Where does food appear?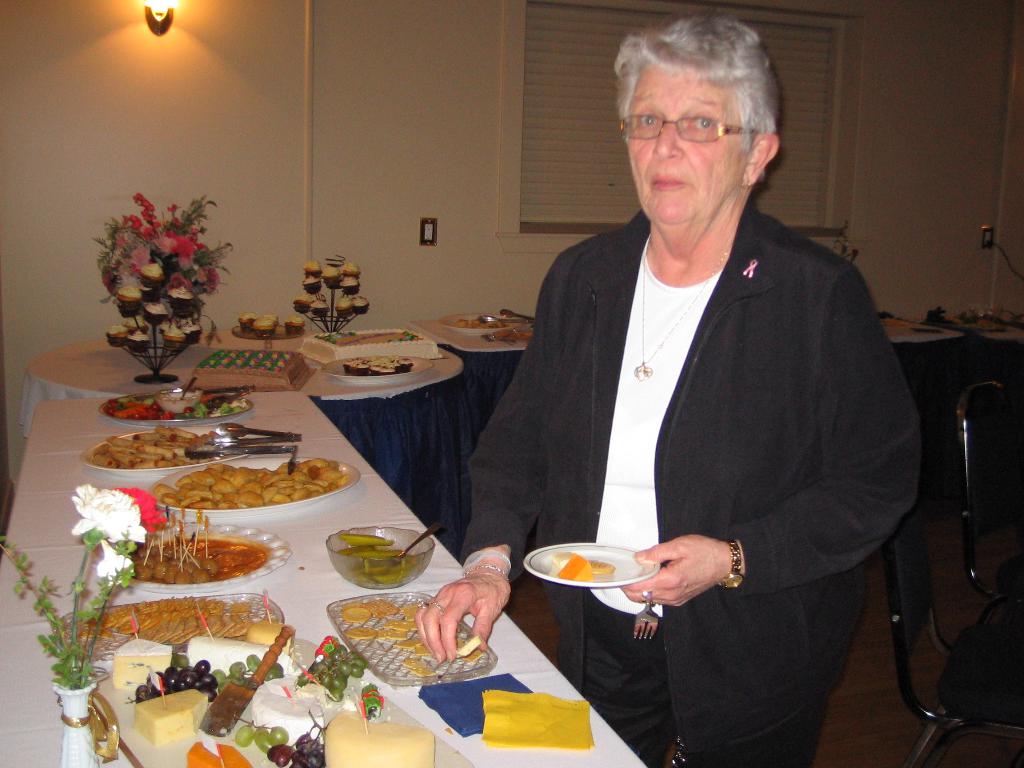
Appears at box(139, 260, 164, 284).
